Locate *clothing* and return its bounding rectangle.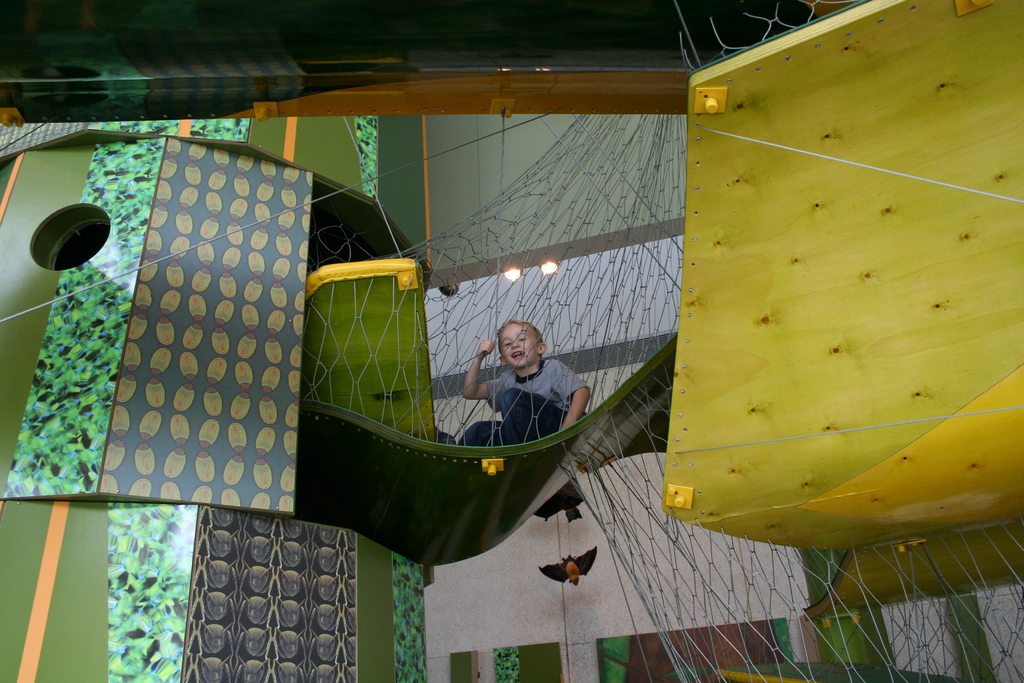
bbox(429, 321, 600, 472).
